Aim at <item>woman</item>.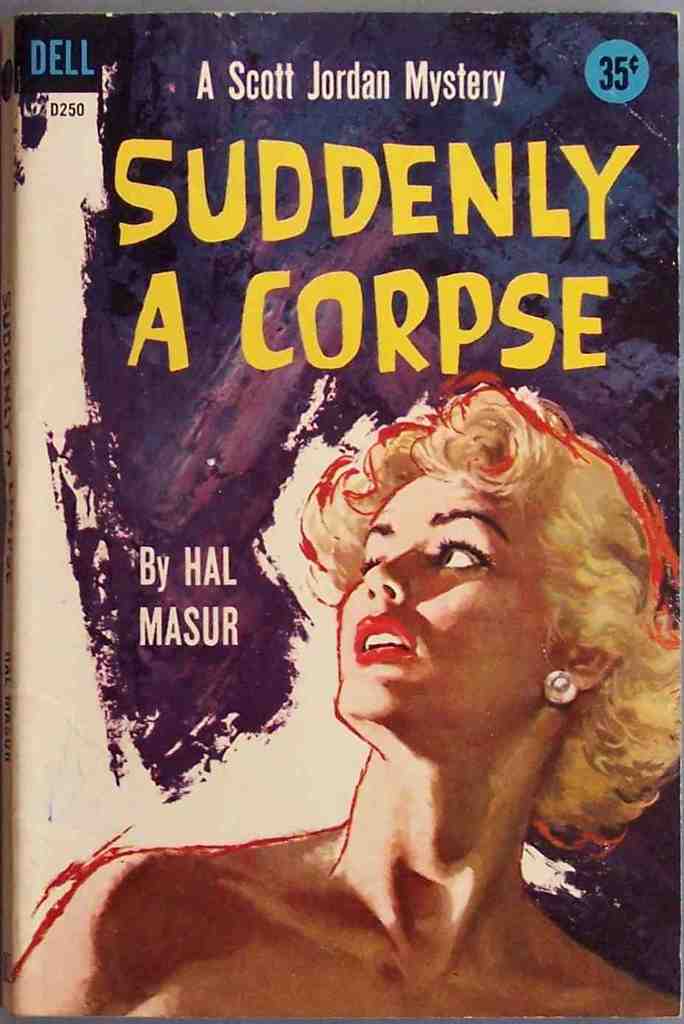
Aimed at select_region(30, 517, 677, 1014).
